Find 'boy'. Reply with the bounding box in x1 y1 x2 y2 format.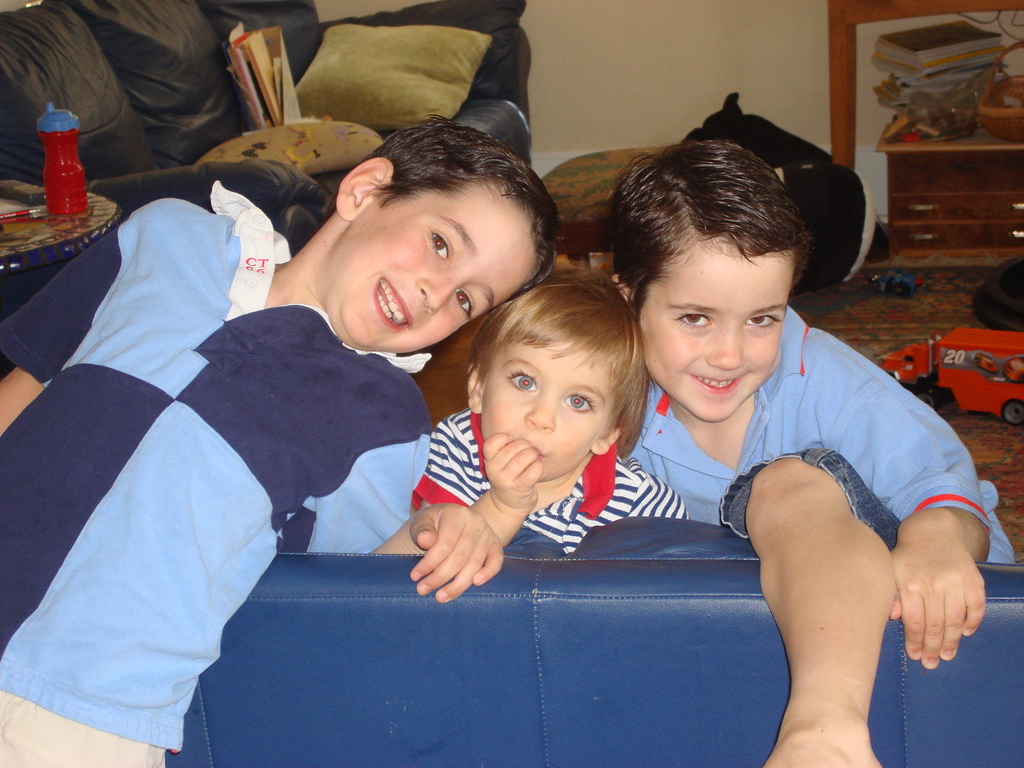
0 119 566 767.
